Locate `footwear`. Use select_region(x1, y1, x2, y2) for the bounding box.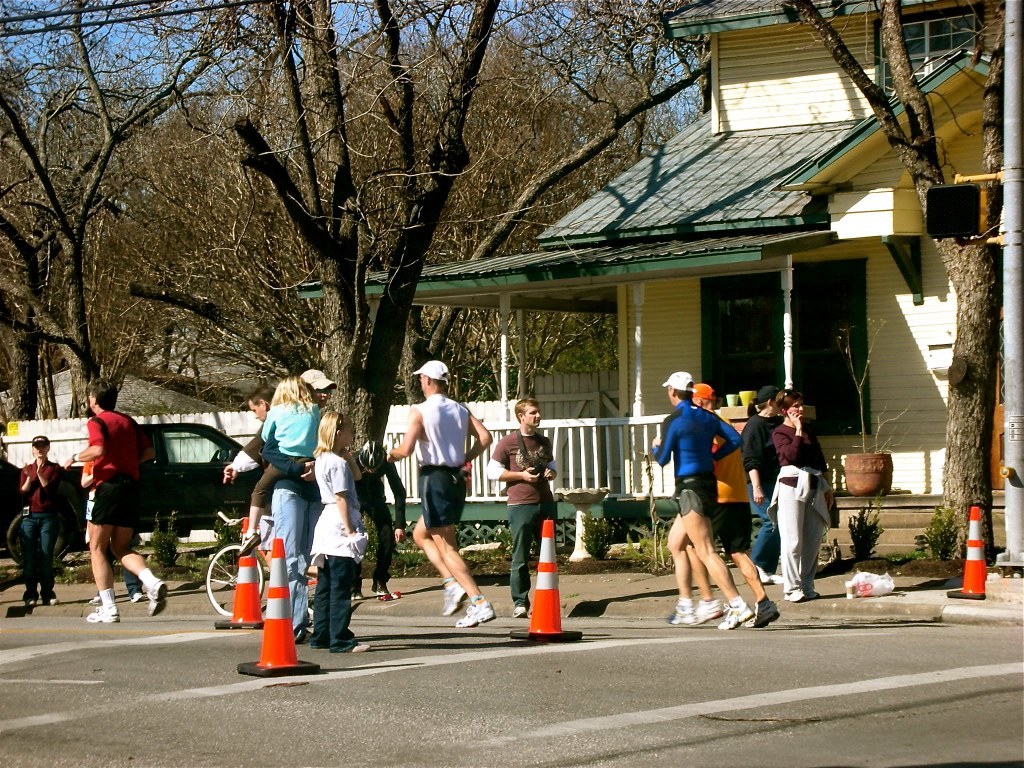
select_region(656, 598, 688, 628).
